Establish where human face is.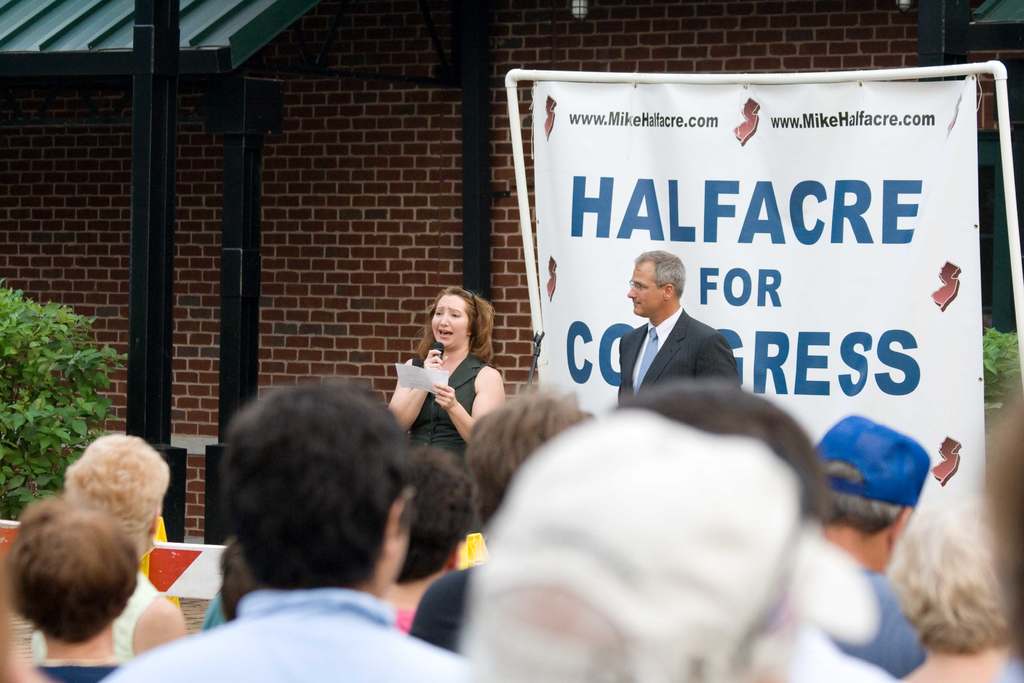
Established at 627, 263, 665, 317.
